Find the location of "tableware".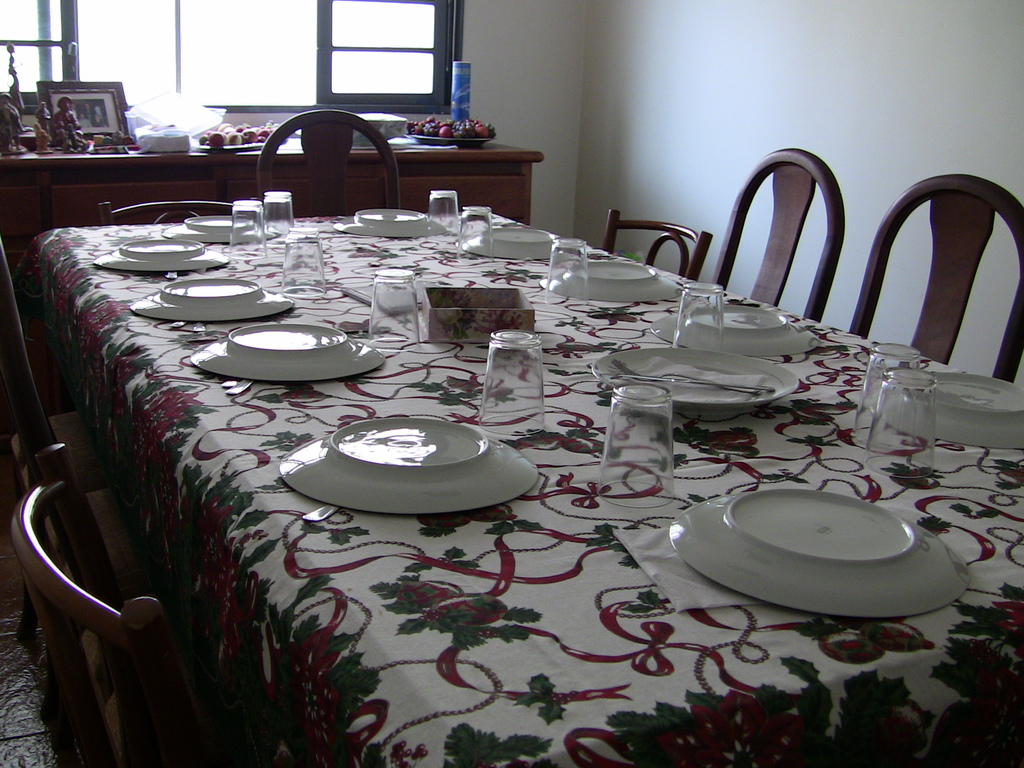
Location: l=538, t=261, r=676, b=302.
